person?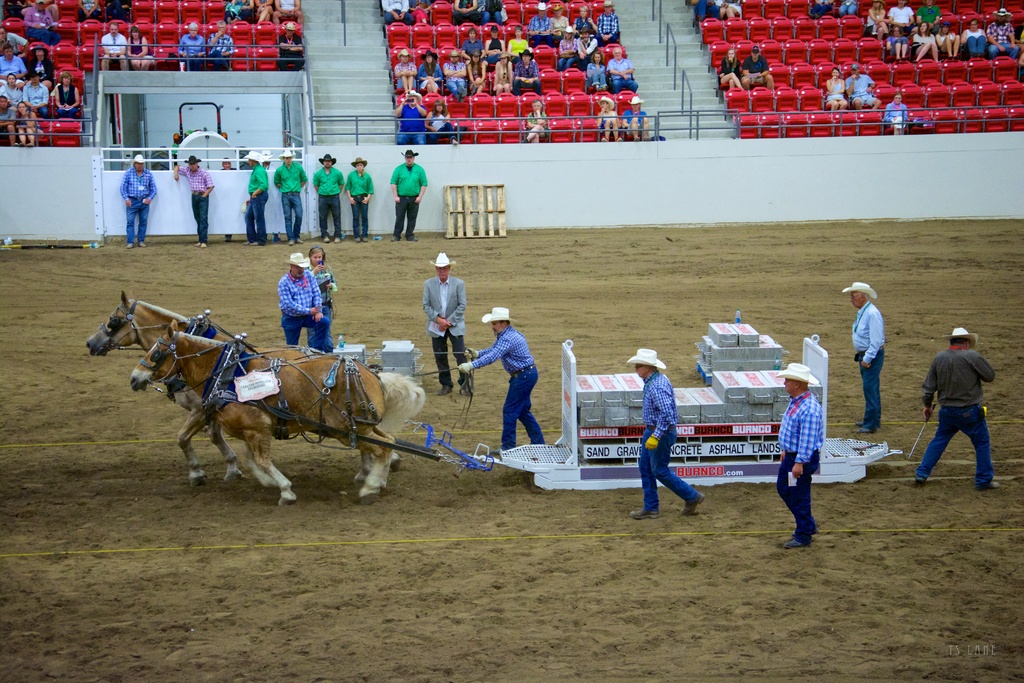
left=378, top=0, right=414, bottom=26
